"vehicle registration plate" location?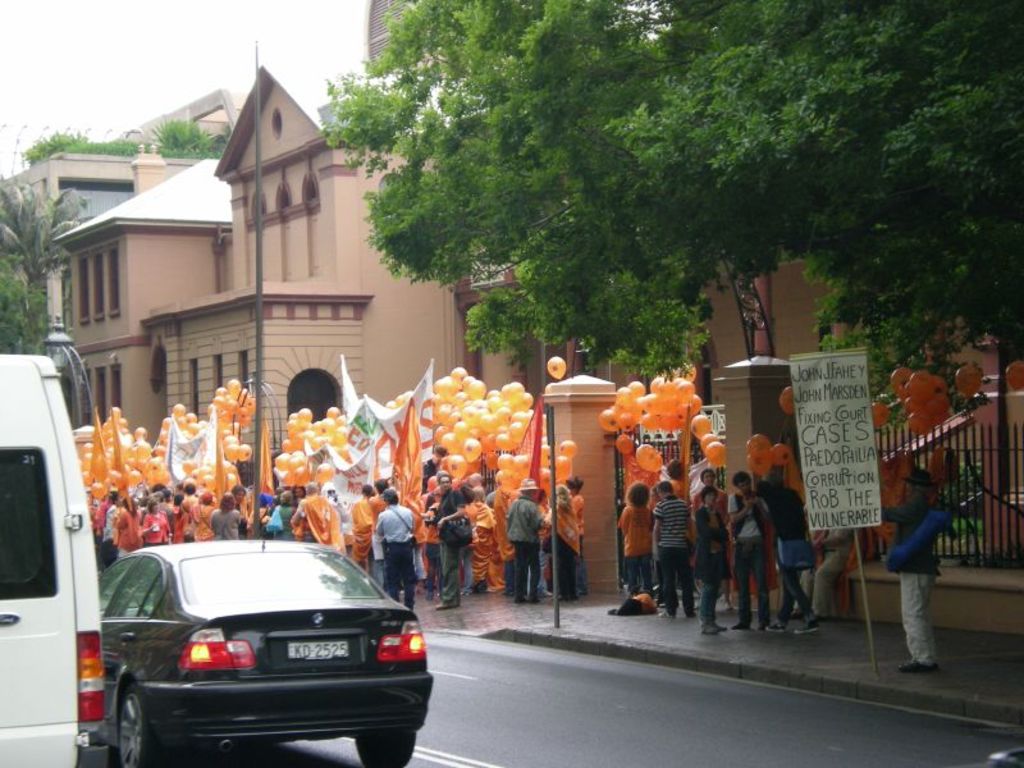
(x1=287, y1=639, x2=349, y2=658)
